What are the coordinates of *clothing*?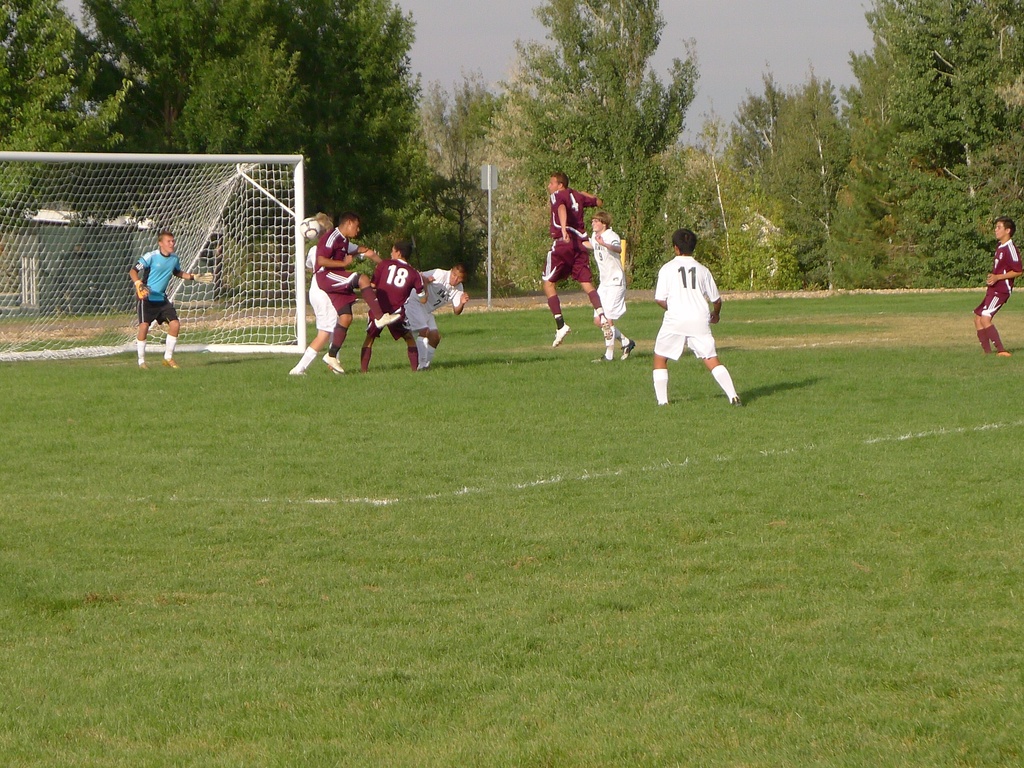
BBox(417, 345, 444, 364).
